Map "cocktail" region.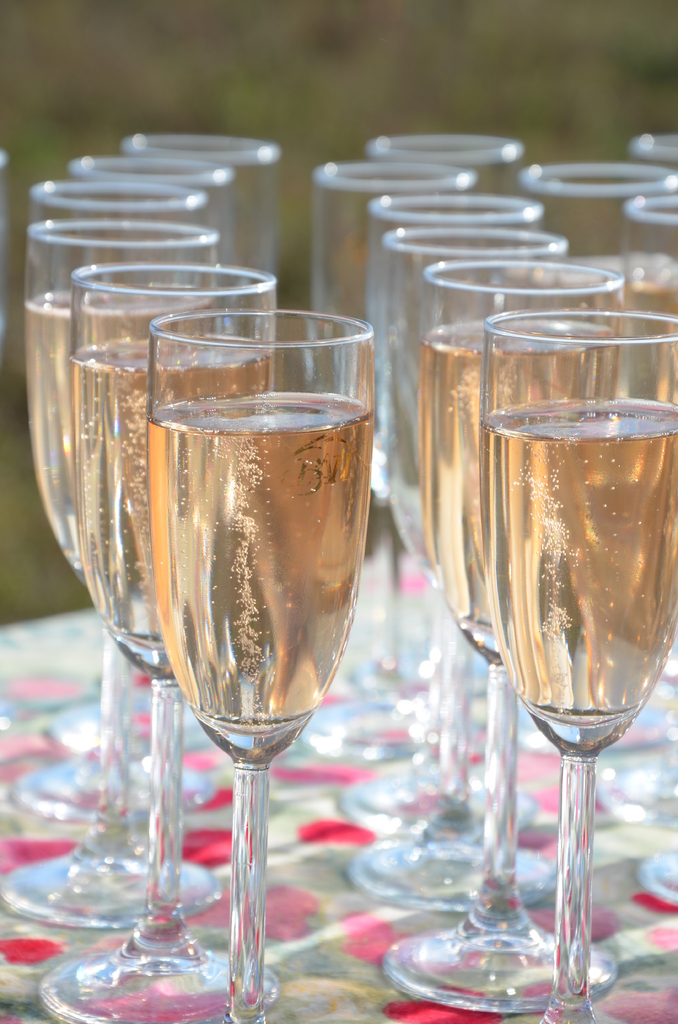
Mapped to Rect(151, 311, 374, 1023).
